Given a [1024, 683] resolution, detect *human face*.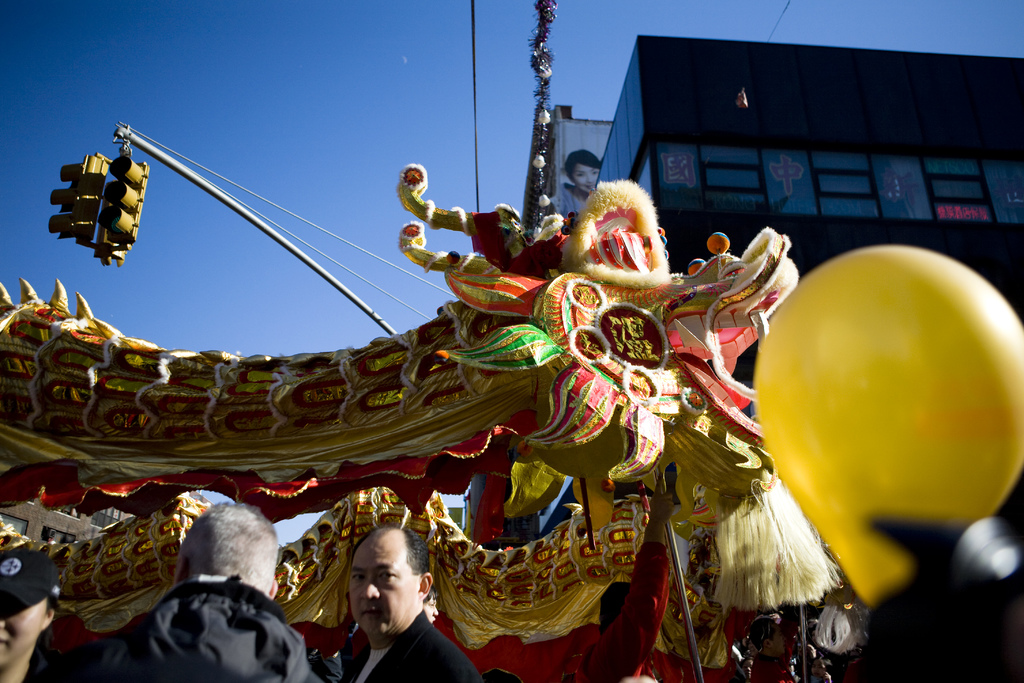
(741, 662, 753, 680).
